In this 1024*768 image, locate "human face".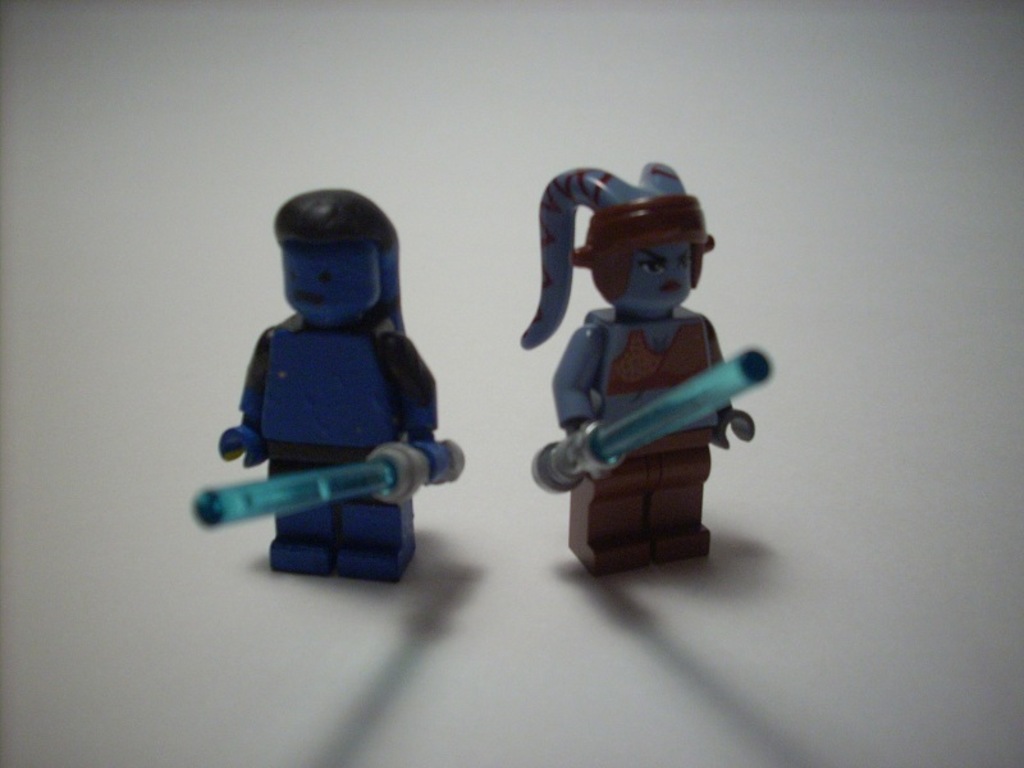
Bounding box: select_region(280, 247, 376, 324).
